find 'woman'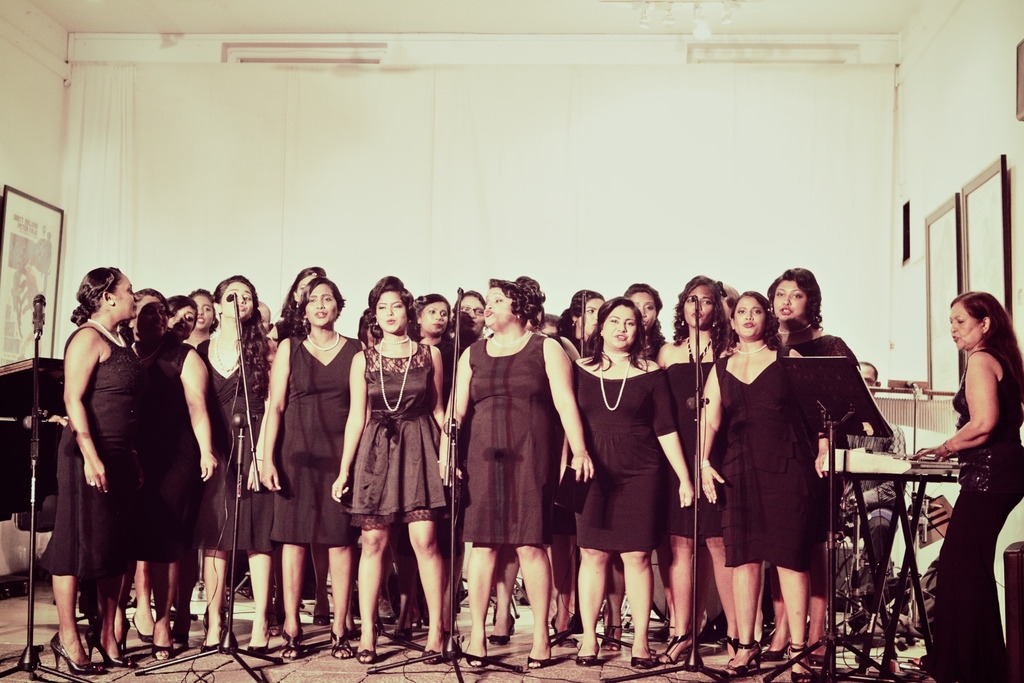
{"left": 551, "top": 286, "right": 607, "bottom": 359}
